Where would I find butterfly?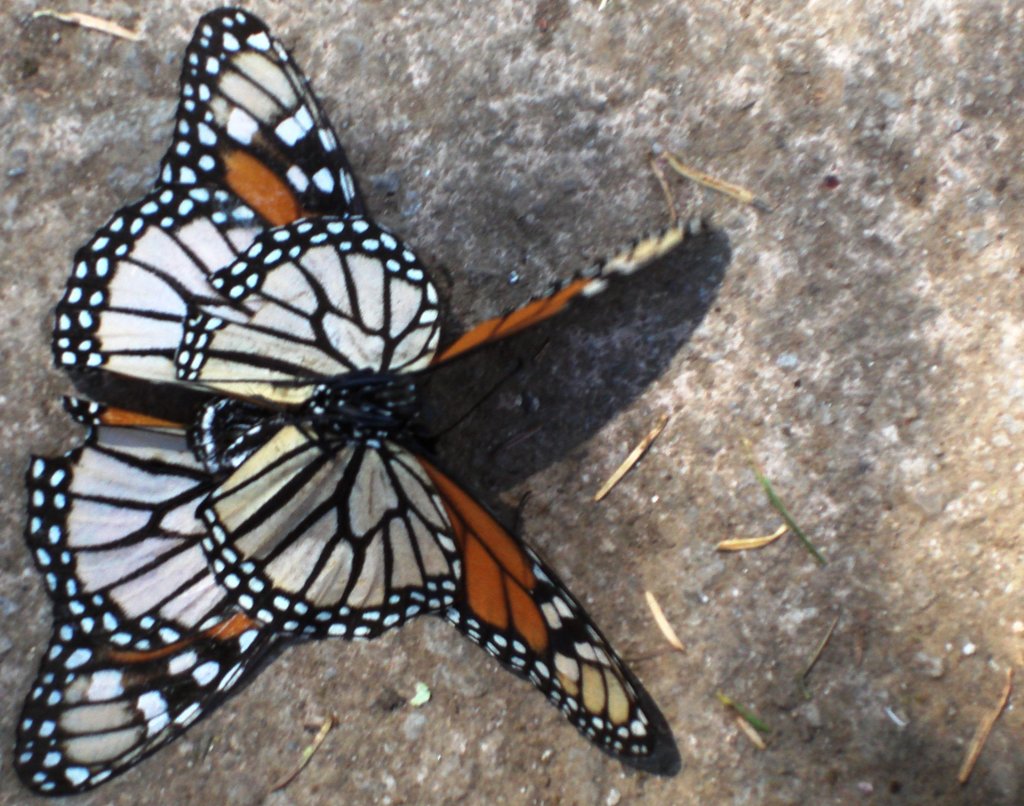
At crop(36, 19, 698, 785).
